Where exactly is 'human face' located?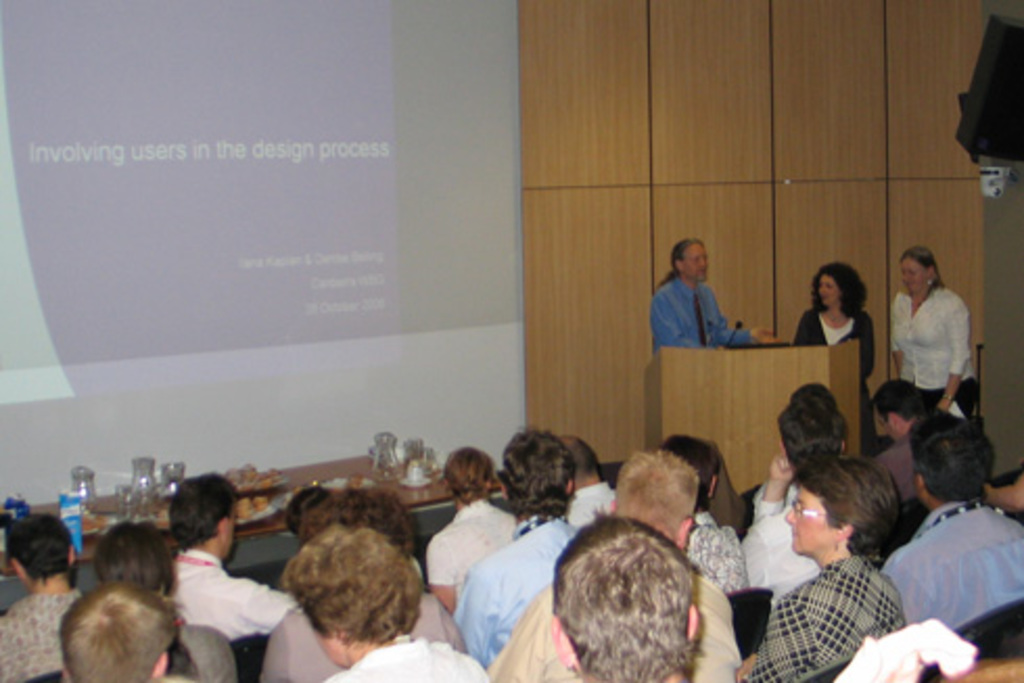
Its bounding box is Rect(685, 249, 708, 284).
